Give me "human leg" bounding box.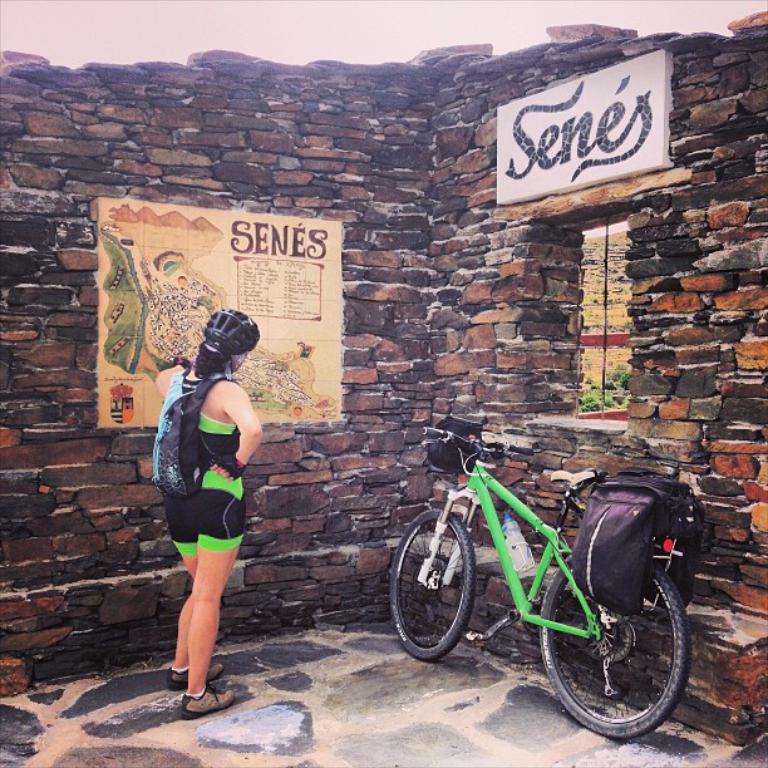
detection(178, 489, 241, 722).
